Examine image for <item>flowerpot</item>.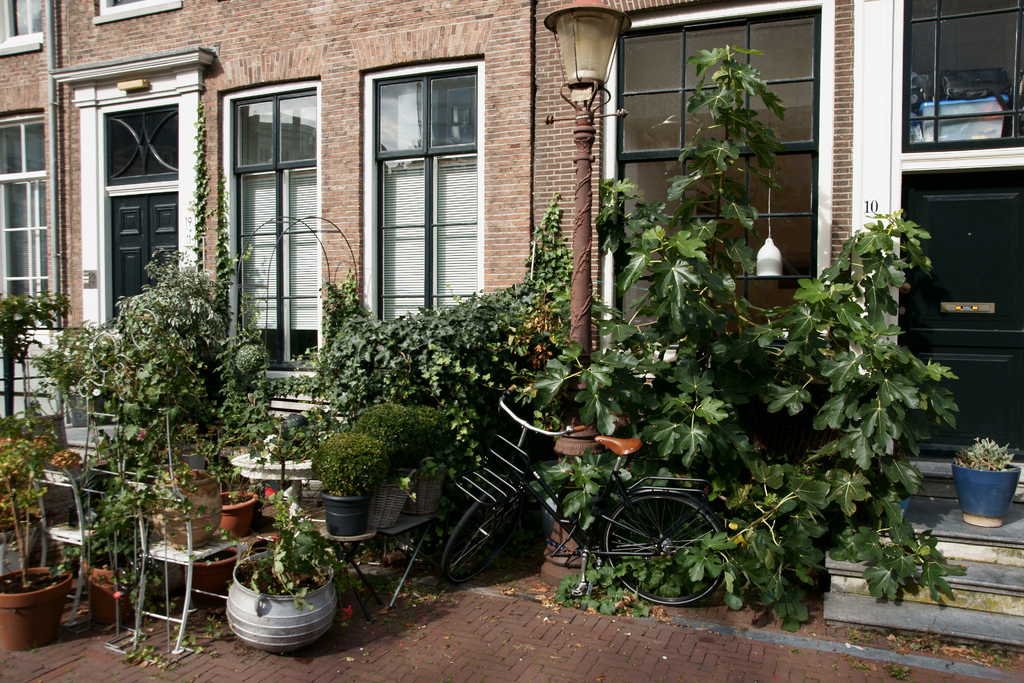
Examination result: bbox(395, 470, 439, 511).
